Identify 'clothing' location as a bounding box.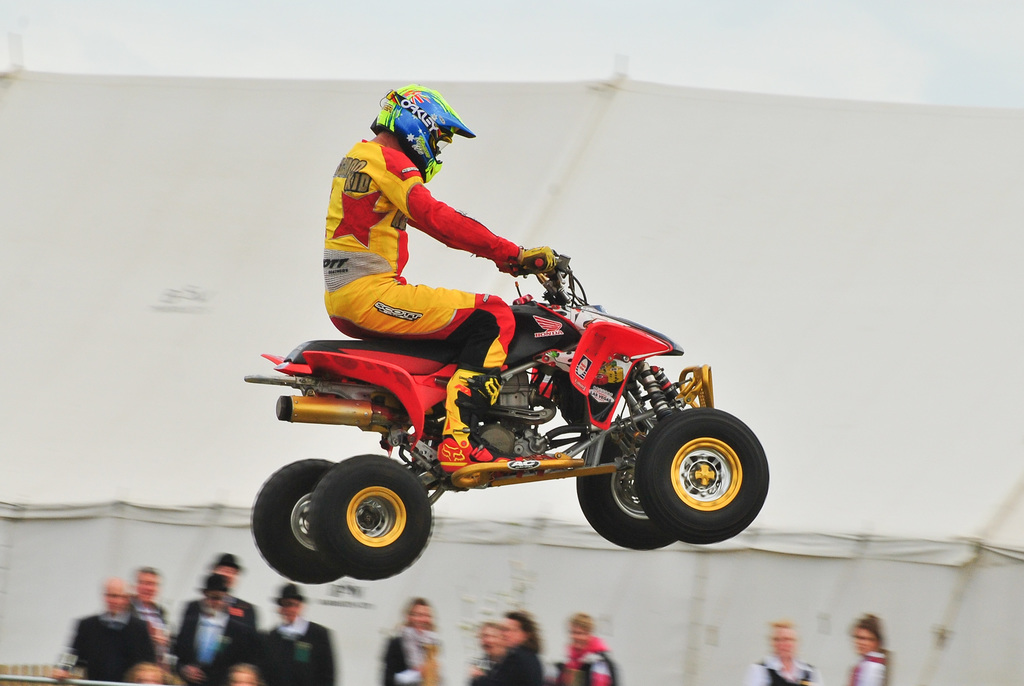
x1=849 y1=647 x2=890 y2=685.
